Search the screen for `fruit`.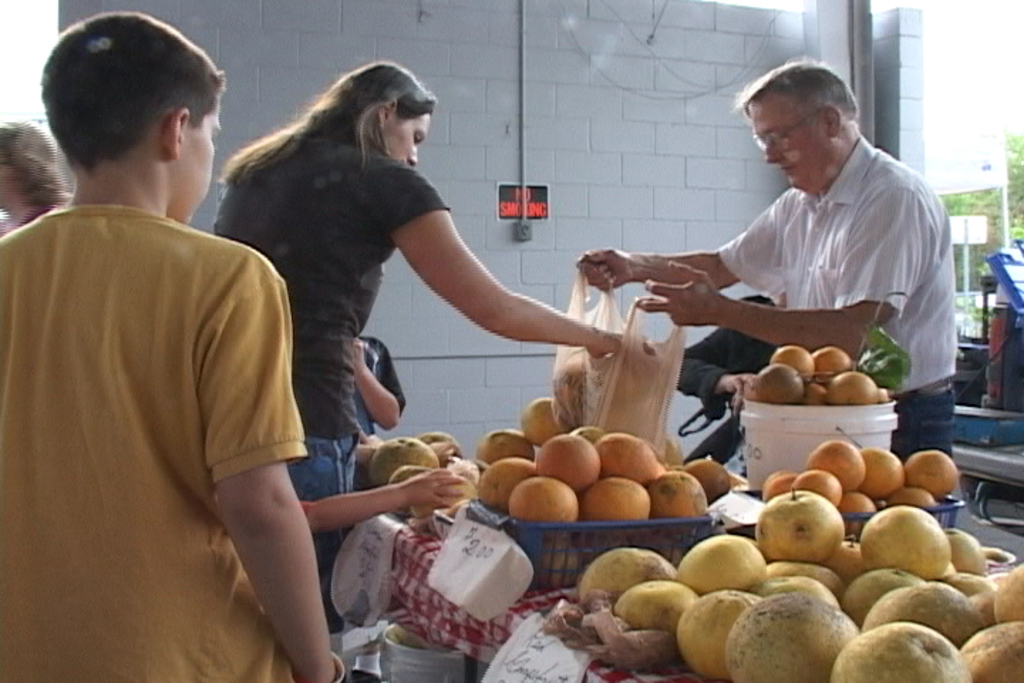
Found at 505,470,589,531.
